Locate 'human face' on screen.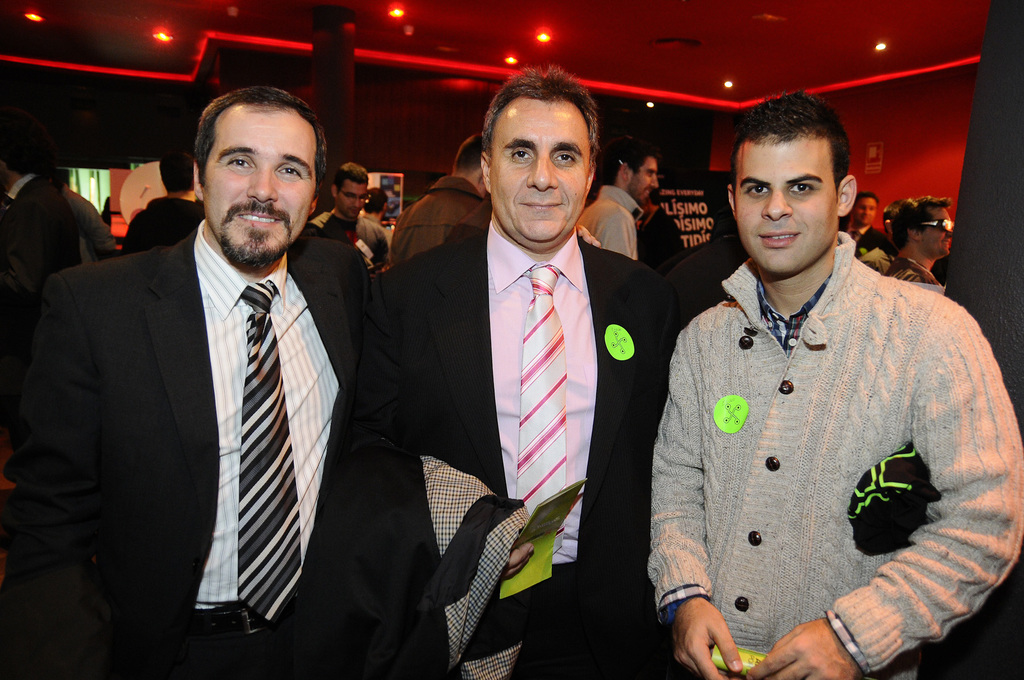
On screen at locate(921, 202, 956, 255).
